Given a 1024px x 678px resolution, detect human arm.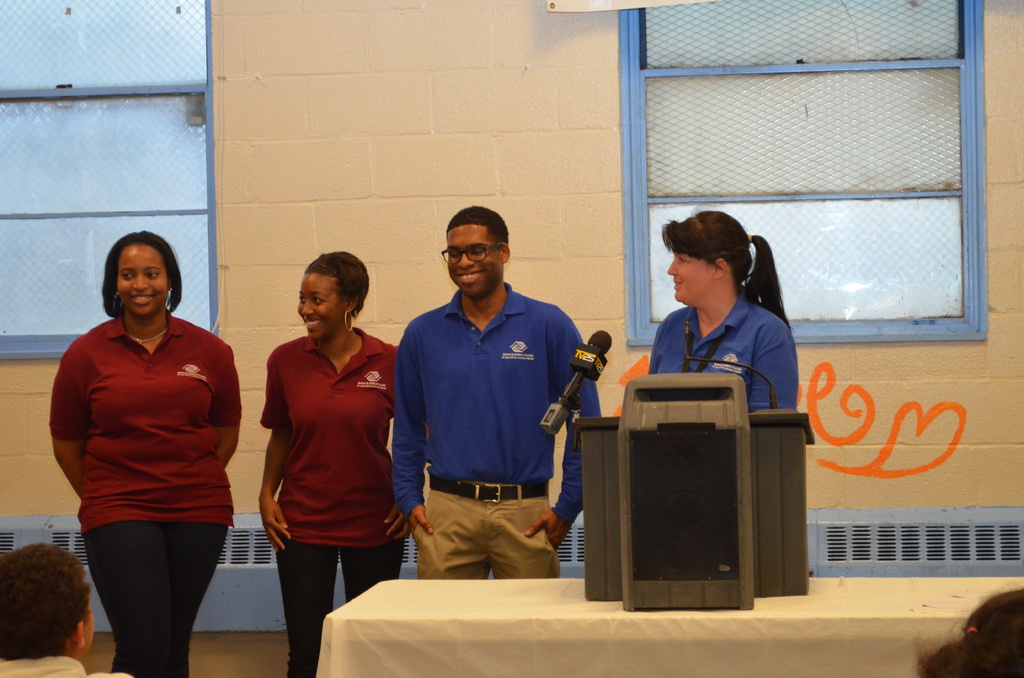
[396,328,434,534].
